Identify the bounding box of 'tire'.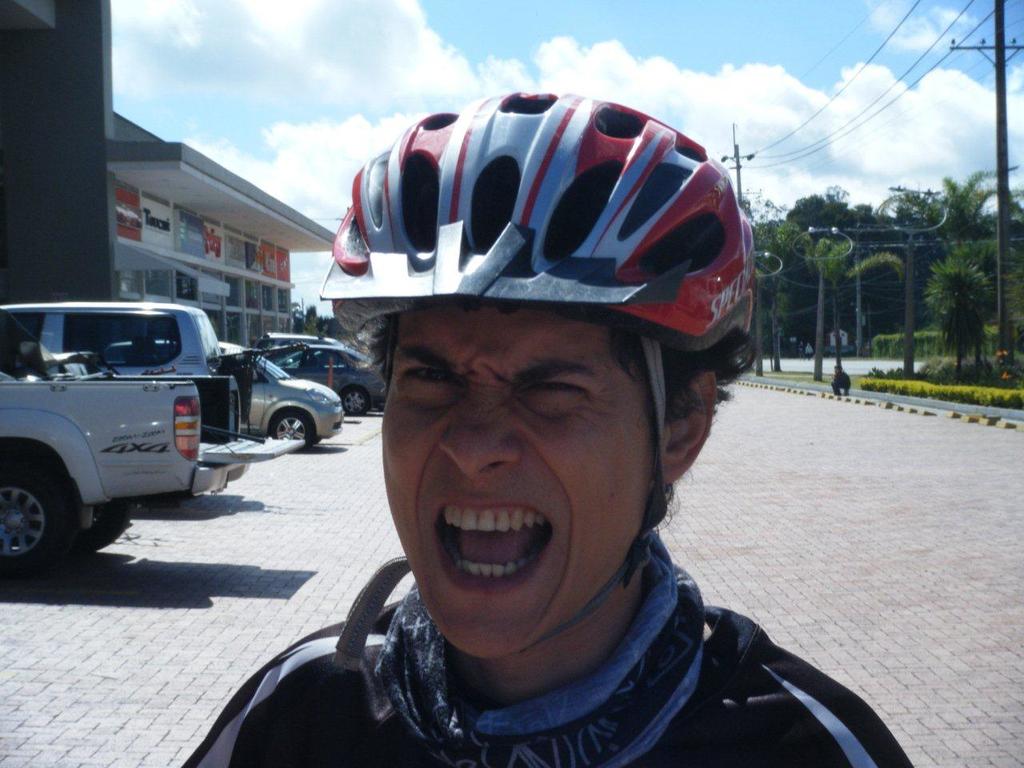
l=263, t=410, r=311, b=445.
